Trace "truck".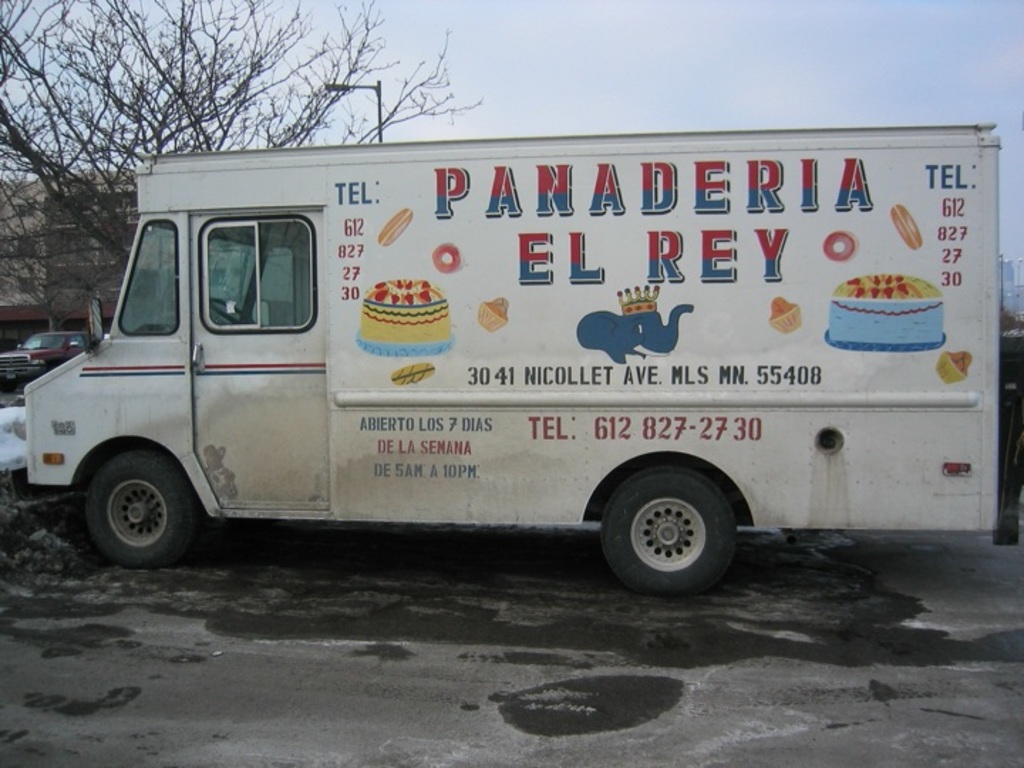
Traced to pyautogui.locateOnScreen(33, 110, 1004, 637).
